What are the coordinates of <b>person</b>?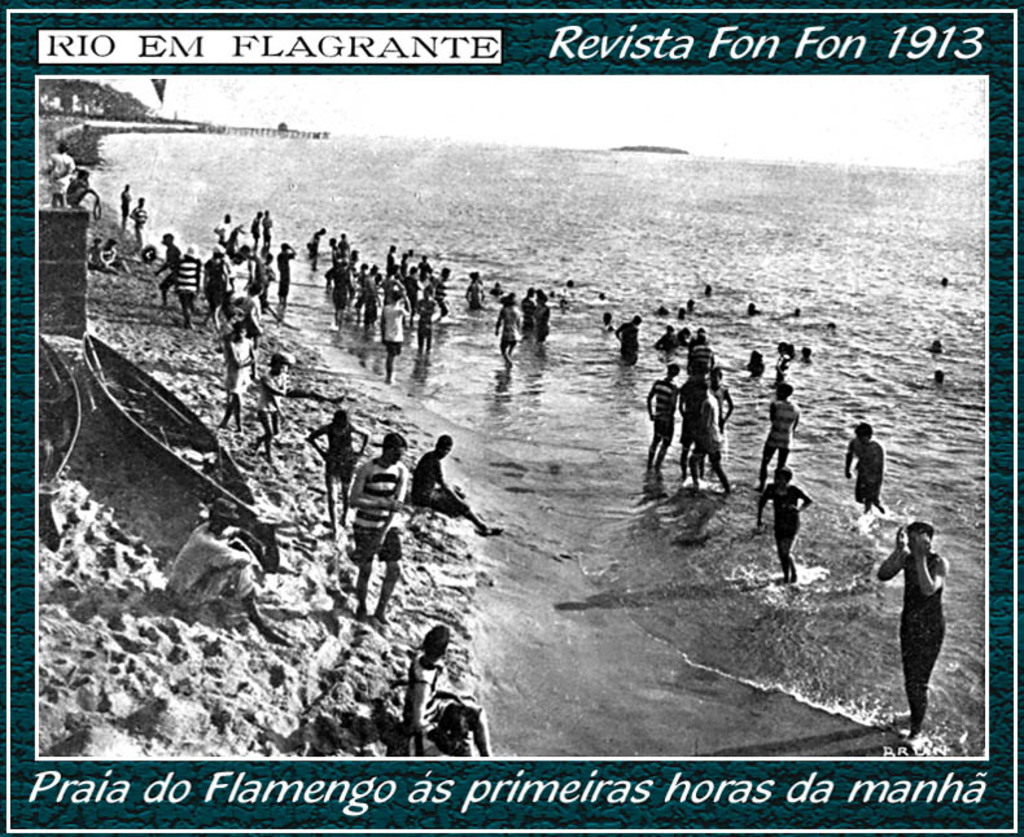
(x1=753, y1=460, x2=813, y2=583).
